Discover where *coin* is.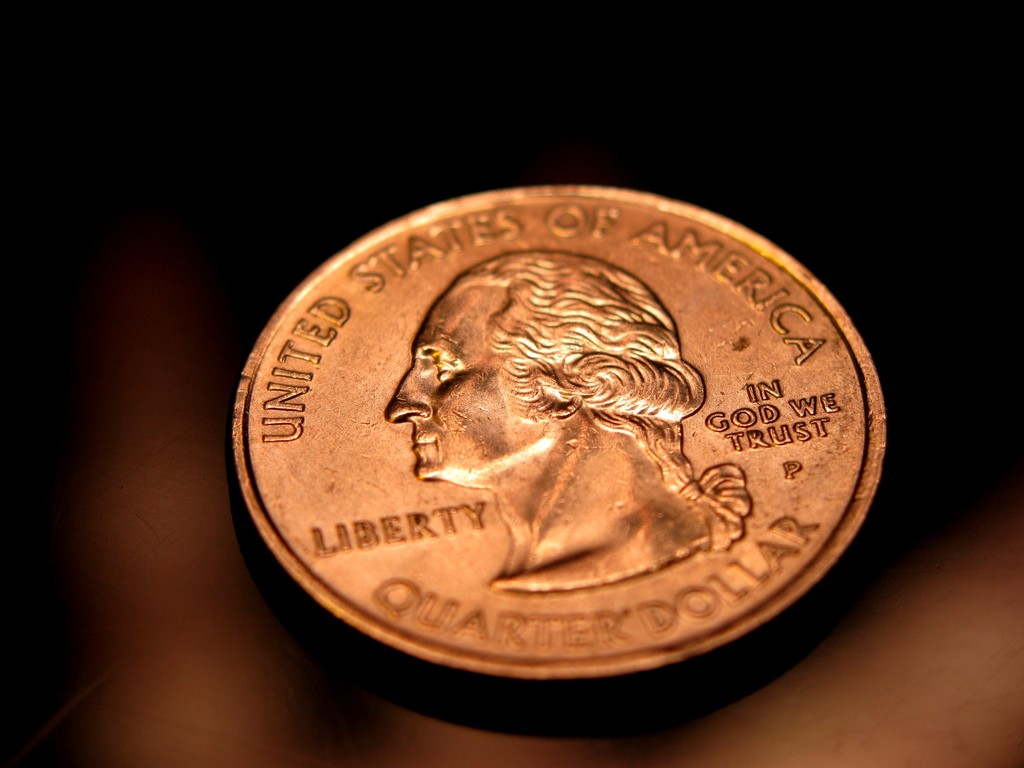
Discovered at crop(227, 179, 890, 679).
